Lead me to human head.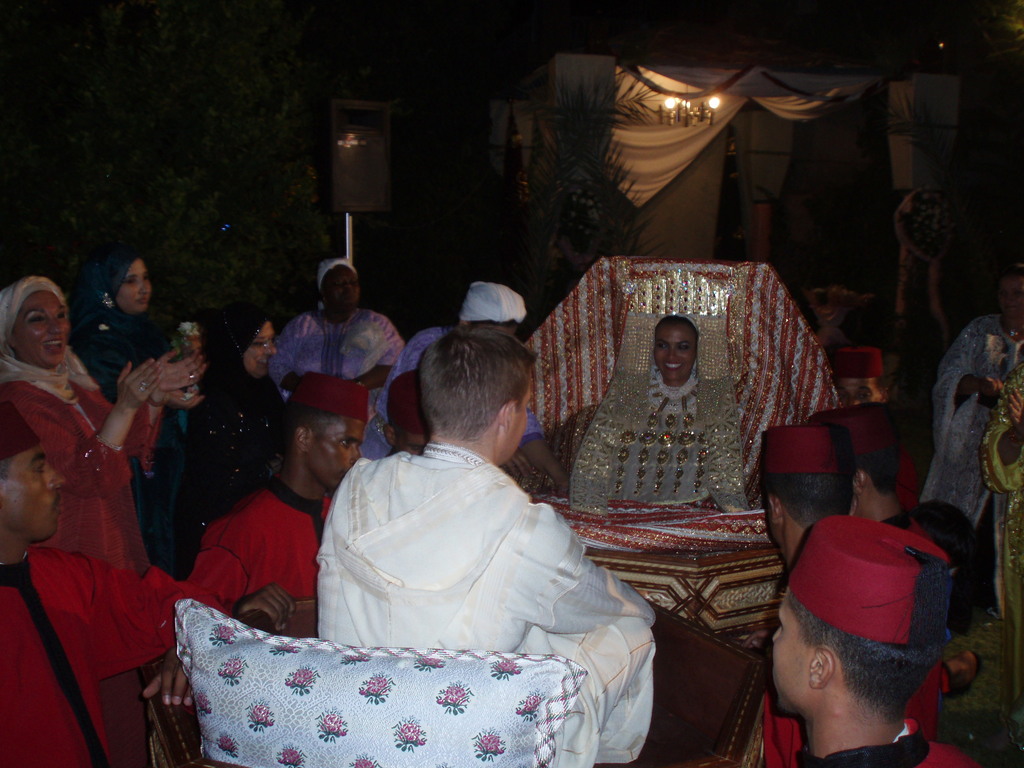
Lead to box(809, 401, 899, 522).
